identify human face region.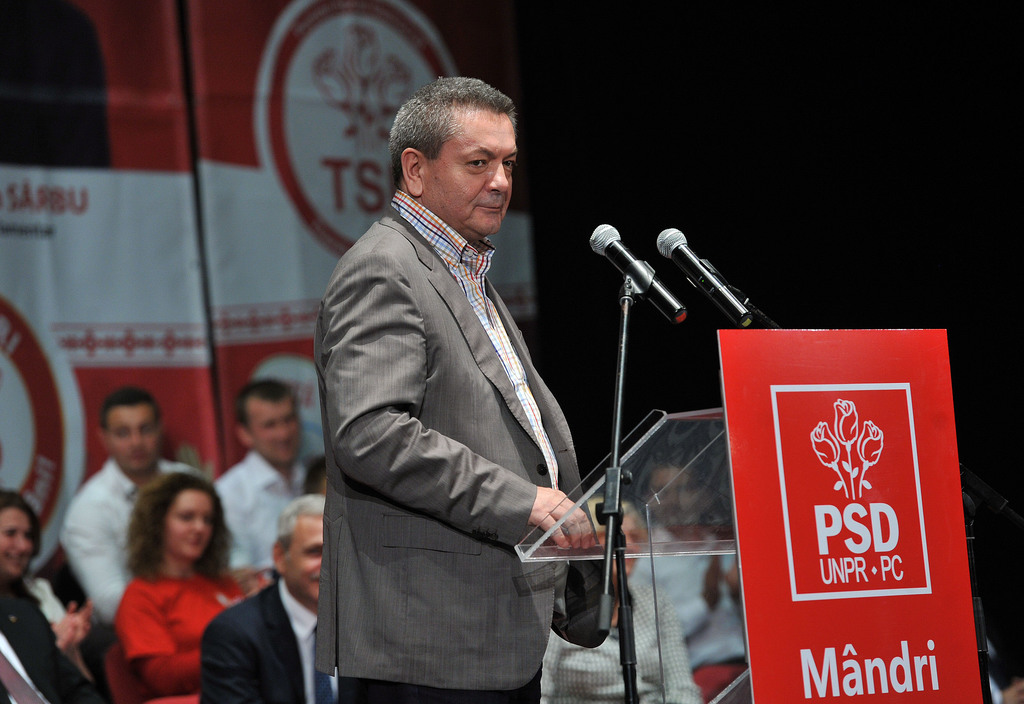
Region: 0/512/31/582.
